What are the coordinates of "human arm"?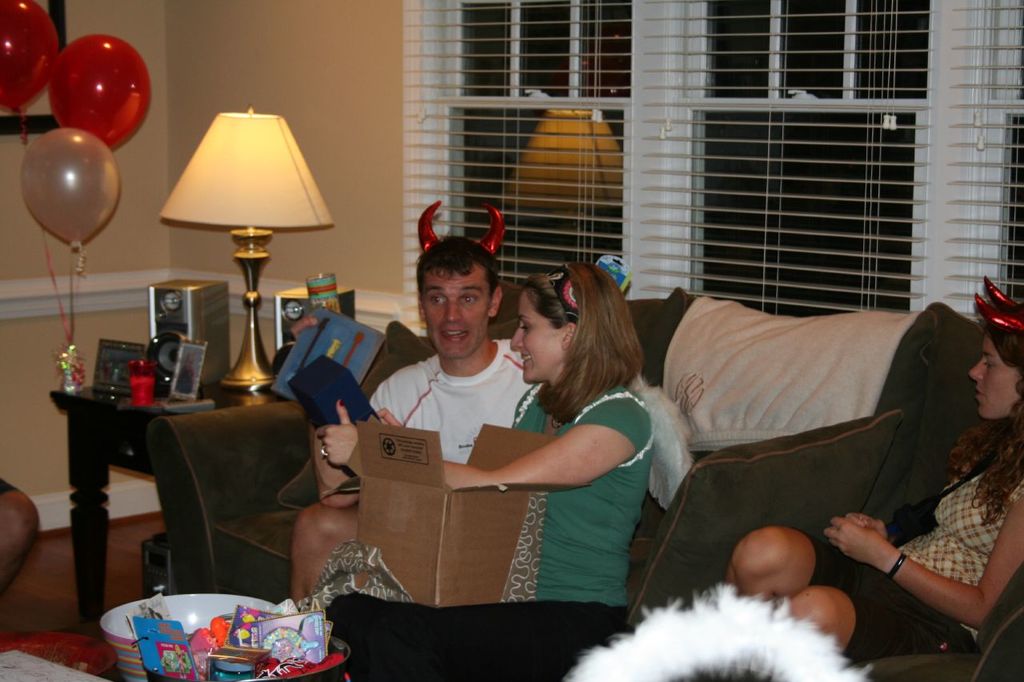
377/406/398/425.
